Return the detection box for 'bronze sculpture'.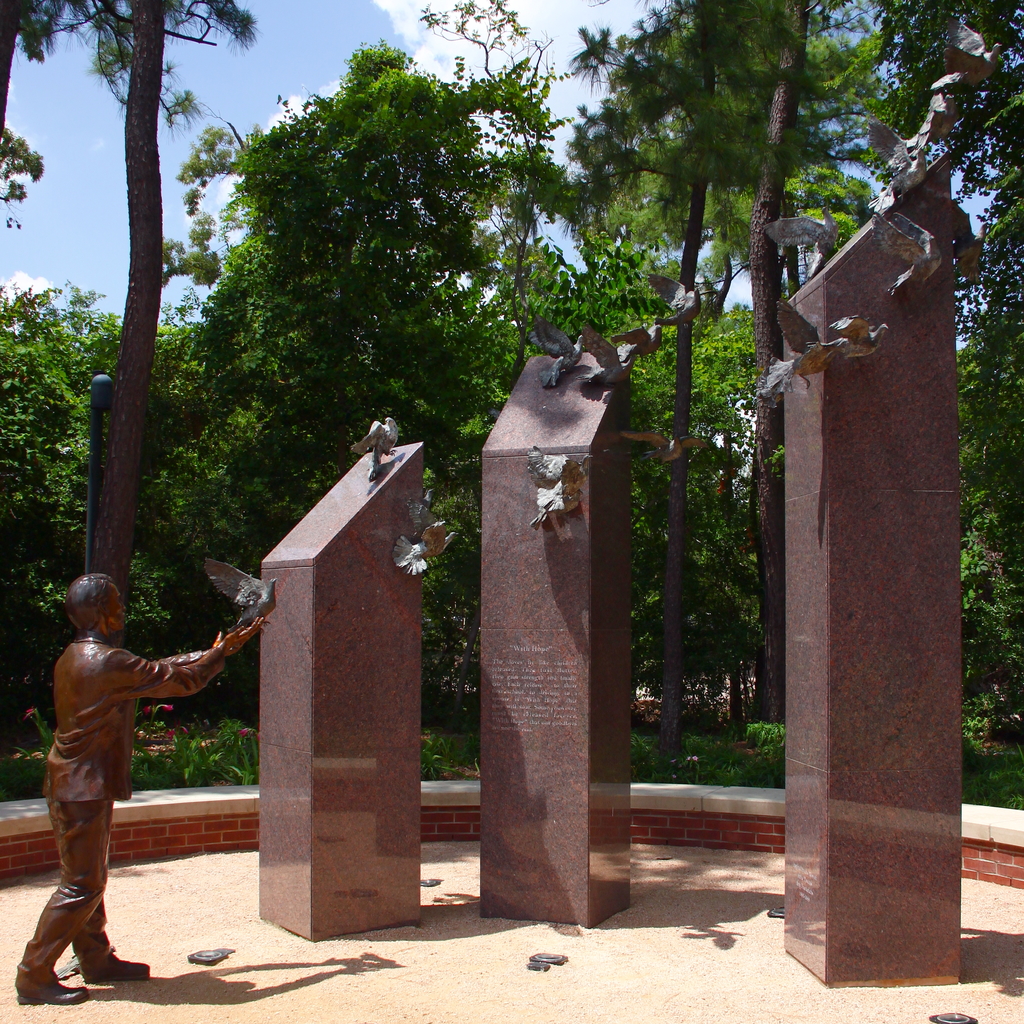
{"x1": 648, "y1": 268, "x2": 700, "y2": 330}.
